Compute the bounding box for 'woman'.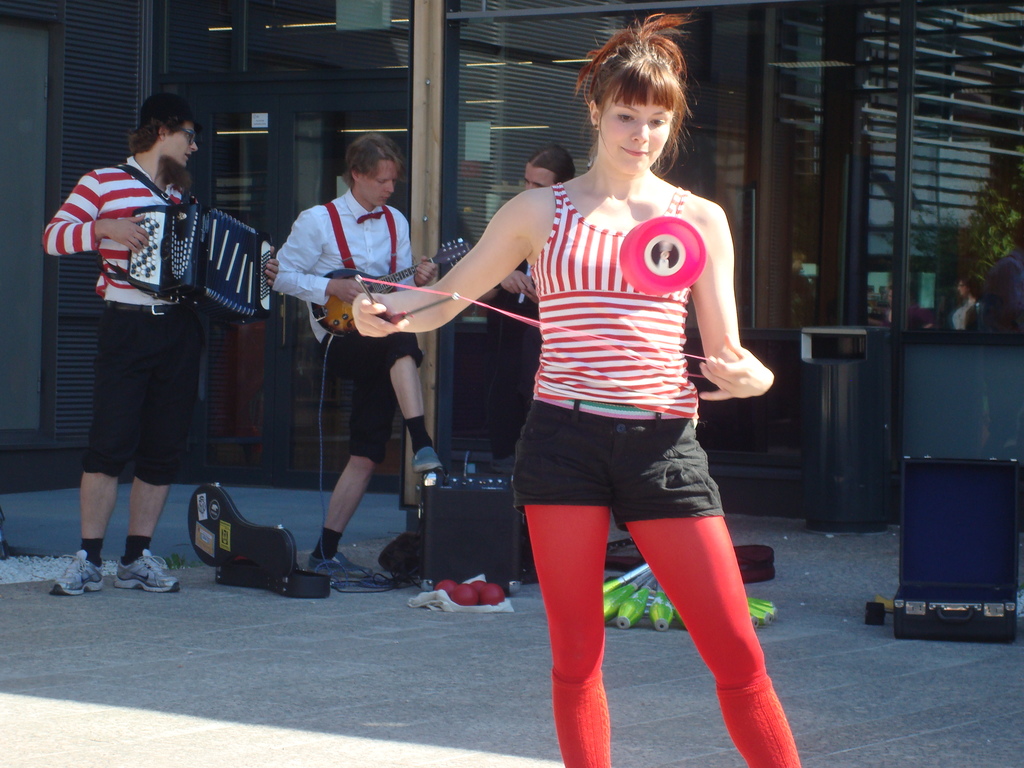
pyautogui.locateOnScreen(349, 1, 798, 767).
